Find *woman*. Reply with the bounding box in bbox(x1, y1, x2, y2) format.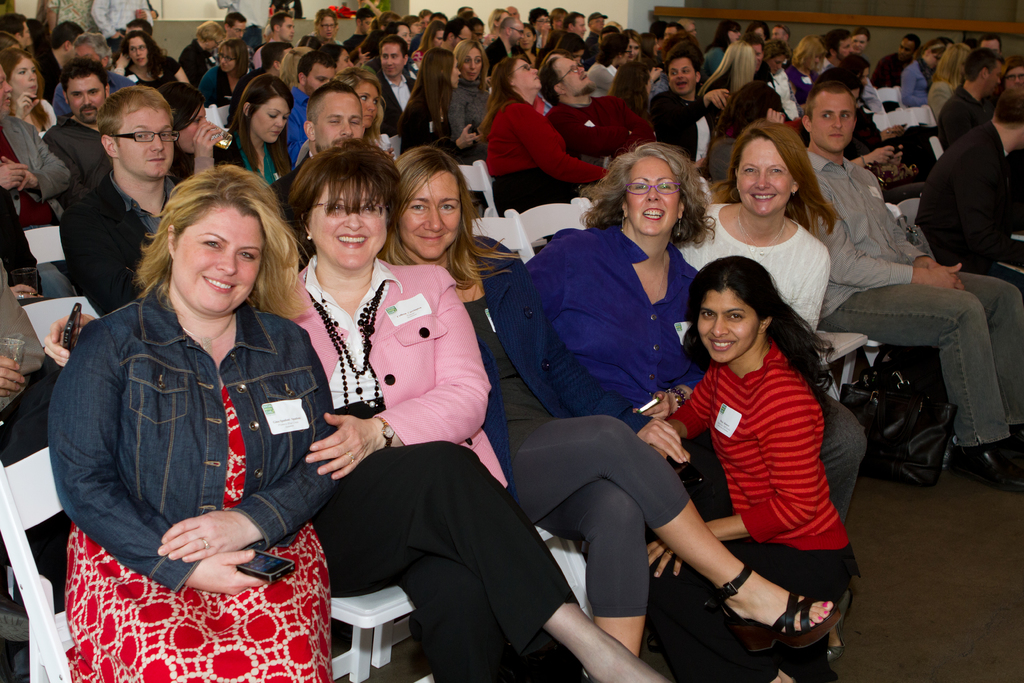
bbox(116, 33, 194, 94).
